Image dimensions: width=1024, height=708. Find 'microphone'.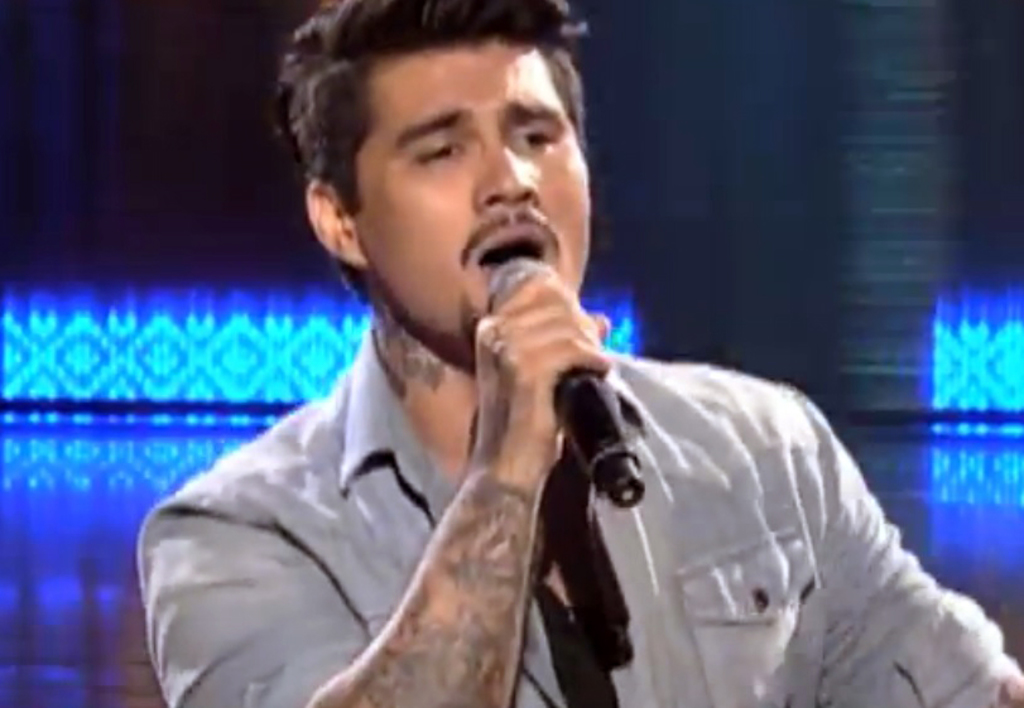
485 255 646 509.
